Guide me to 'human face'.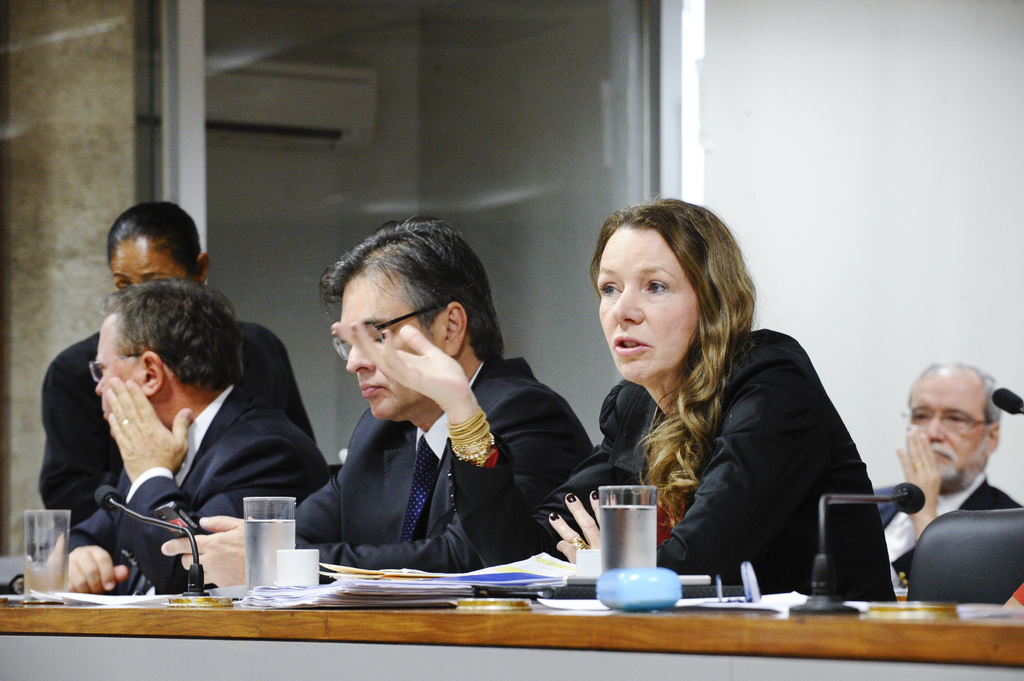
Guidance: {"left": 907, "top": 368, "right": 987, "bottom": 481}.
